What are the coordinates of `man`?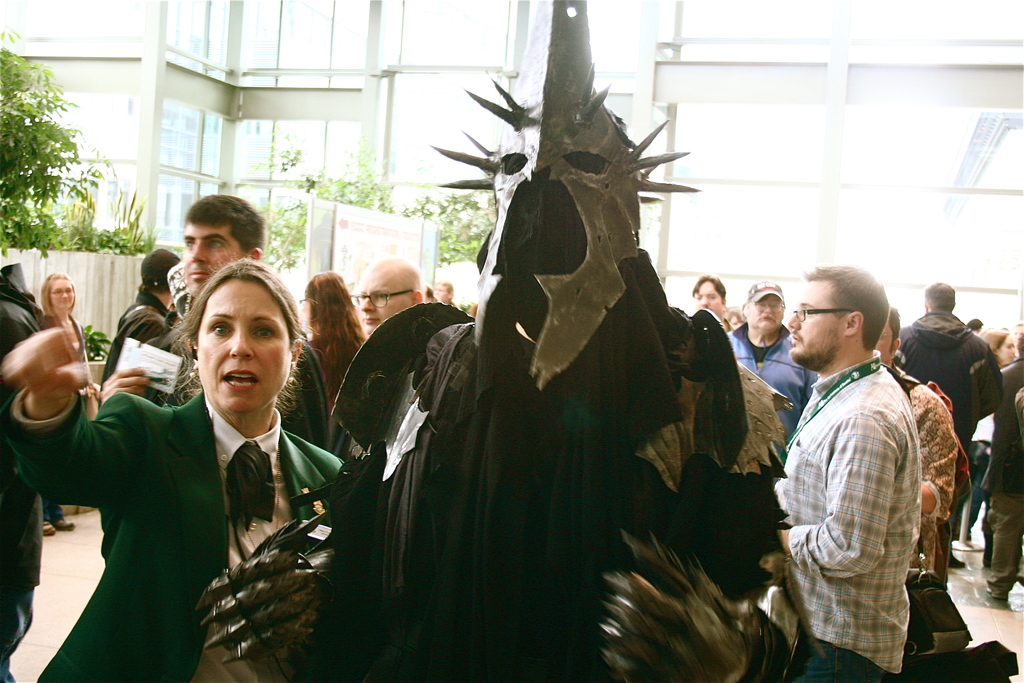
x1=890 y1=278 x2=1005 y2=567.
